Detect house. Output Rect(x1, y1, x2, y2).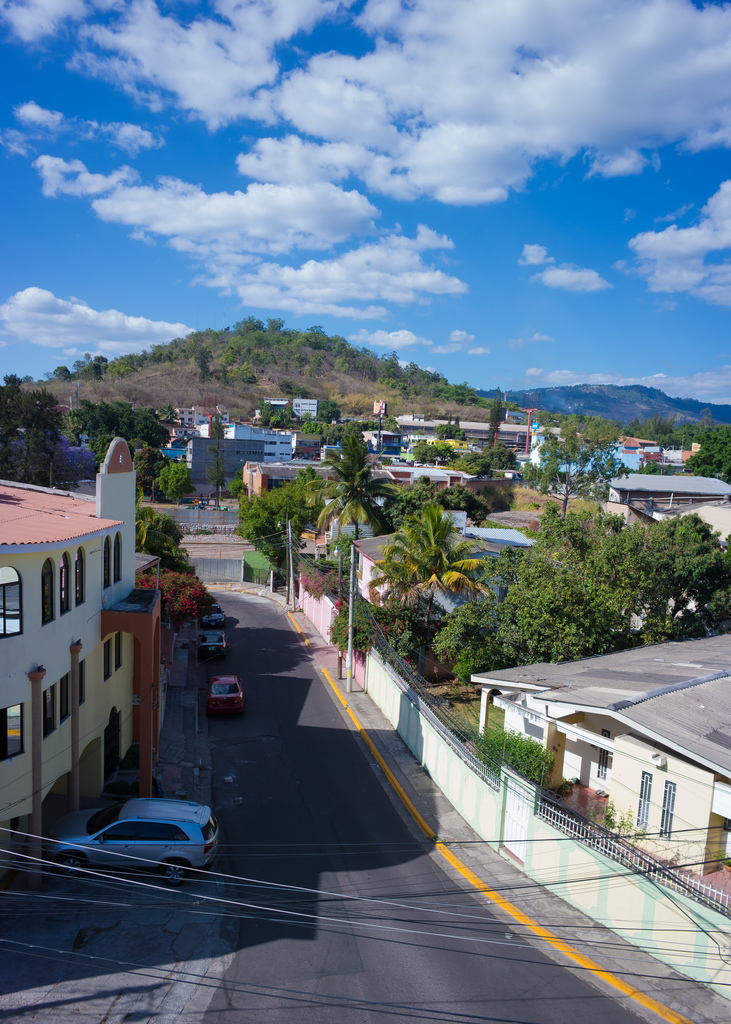
Rect(0, 465, 125, 941).
